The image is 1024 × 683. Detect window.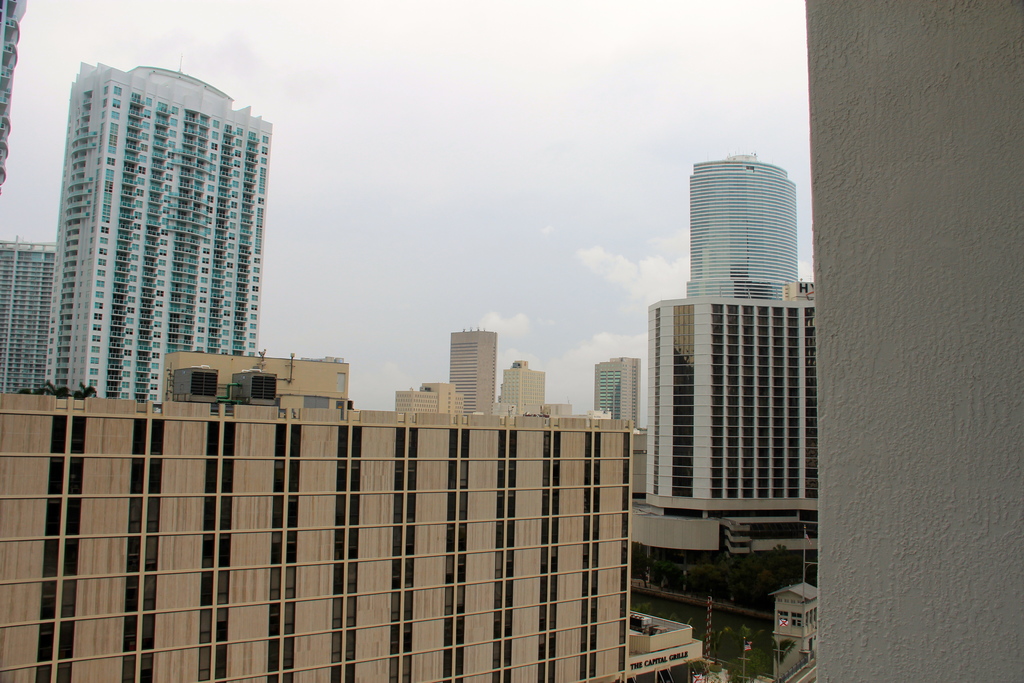
Detection: select_region(118, 381, 129, 388).
